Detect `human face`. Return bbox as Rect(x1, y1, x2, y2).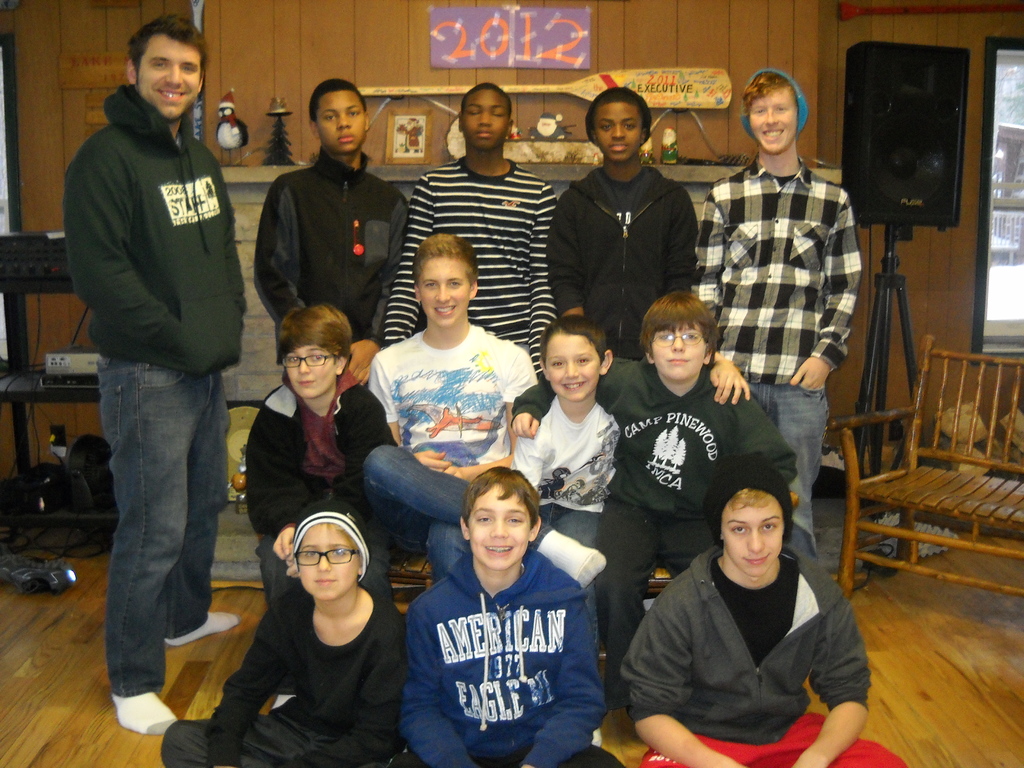
Rect(296, 524, 351, 602).
